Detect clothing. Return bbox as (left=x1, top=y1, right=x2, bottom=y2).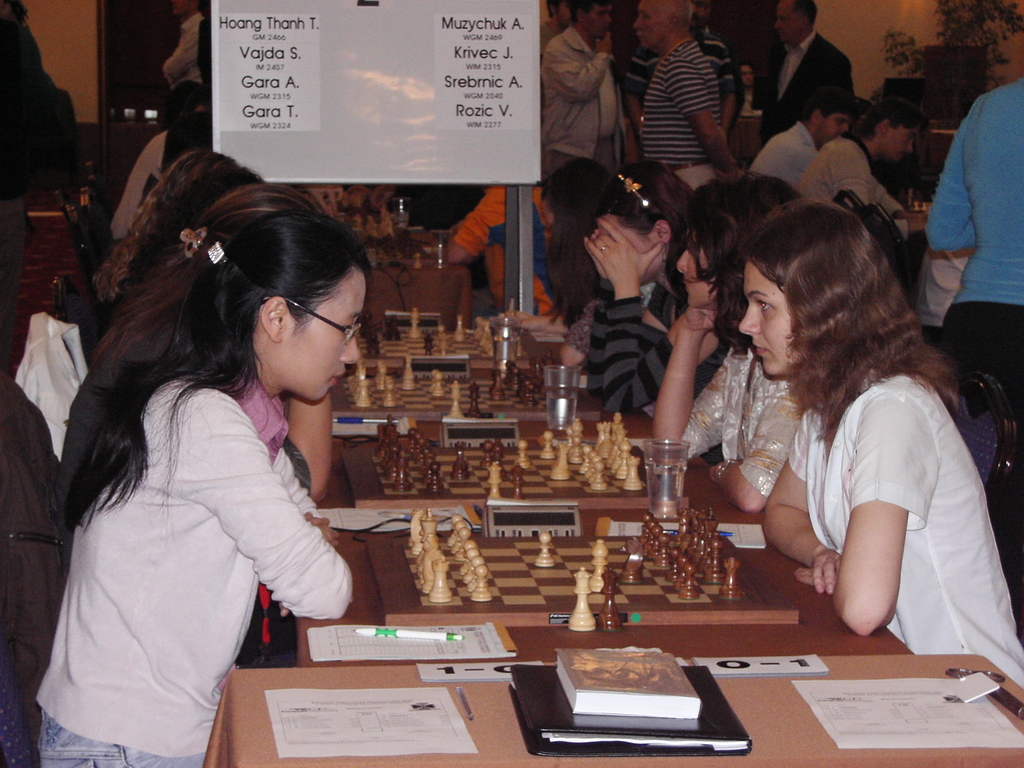
(left=747, top=118, right=819, bottom=190).
